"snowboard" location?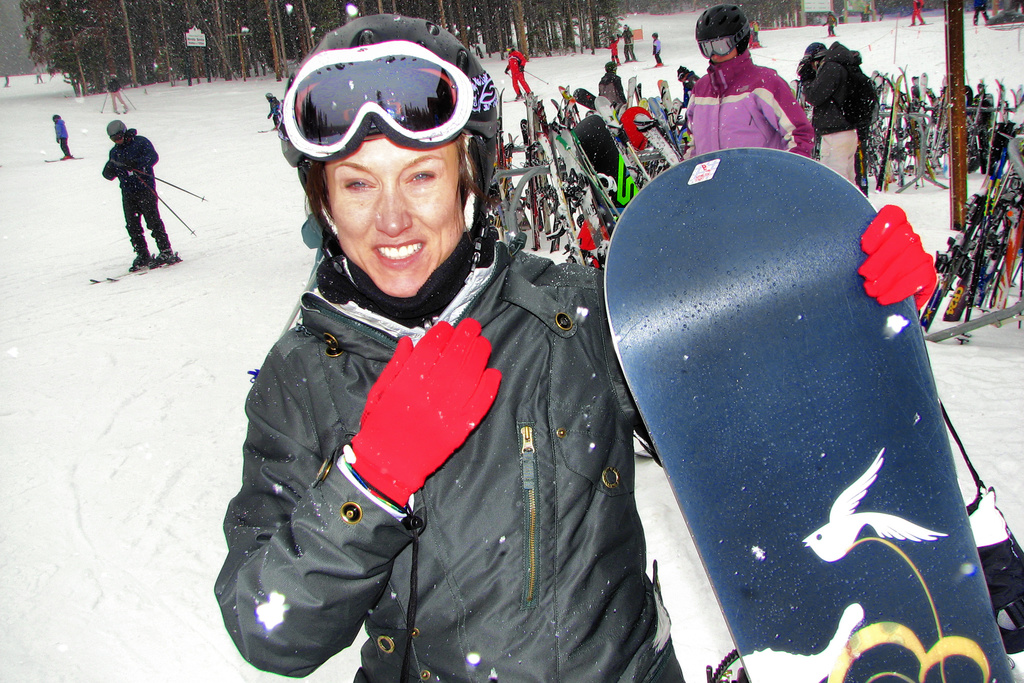
572,115,639,215
